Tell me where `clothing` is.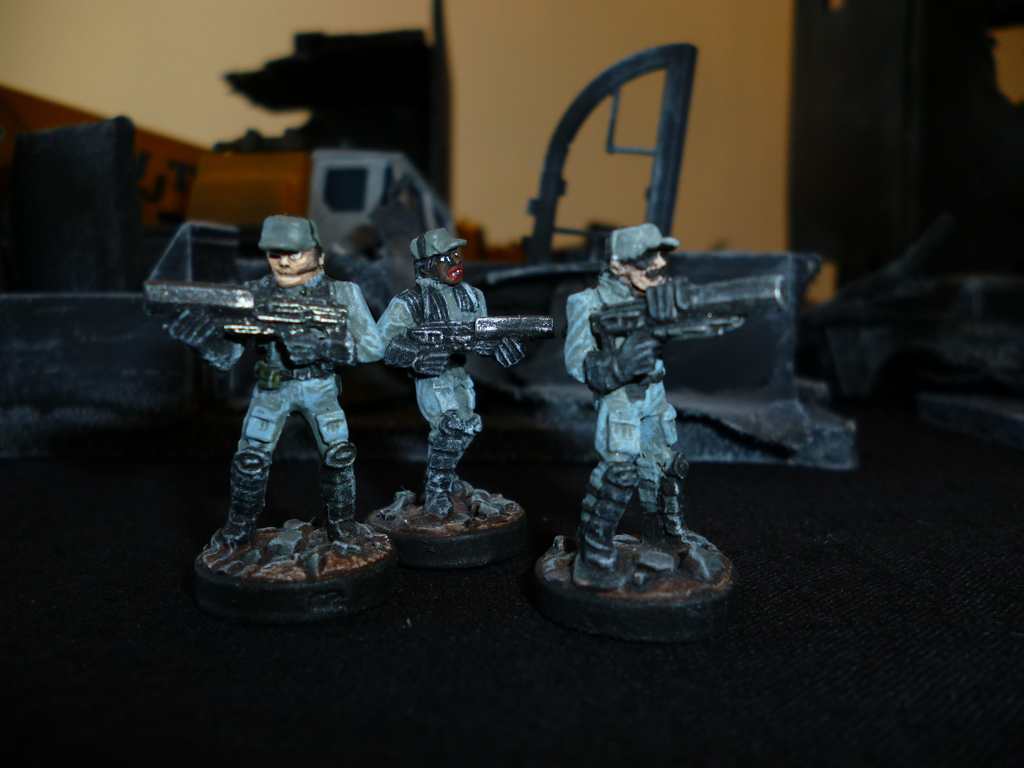
`clothing` is at <box>223,263,382,535</box>.
